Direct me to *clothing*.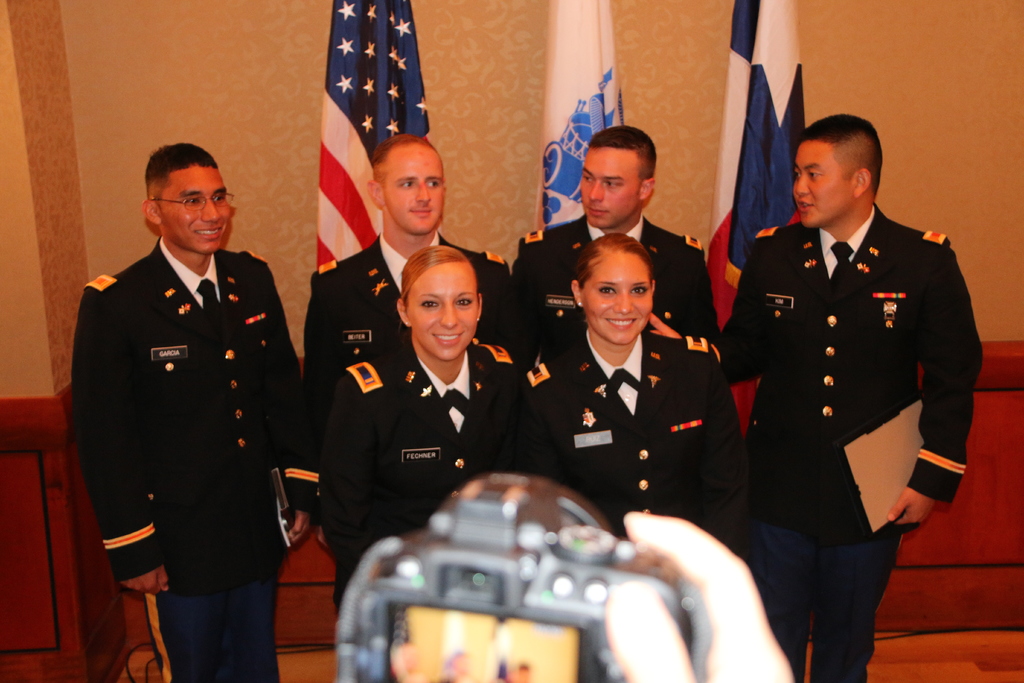
Direction: rect(508, 210, 716, 377).
